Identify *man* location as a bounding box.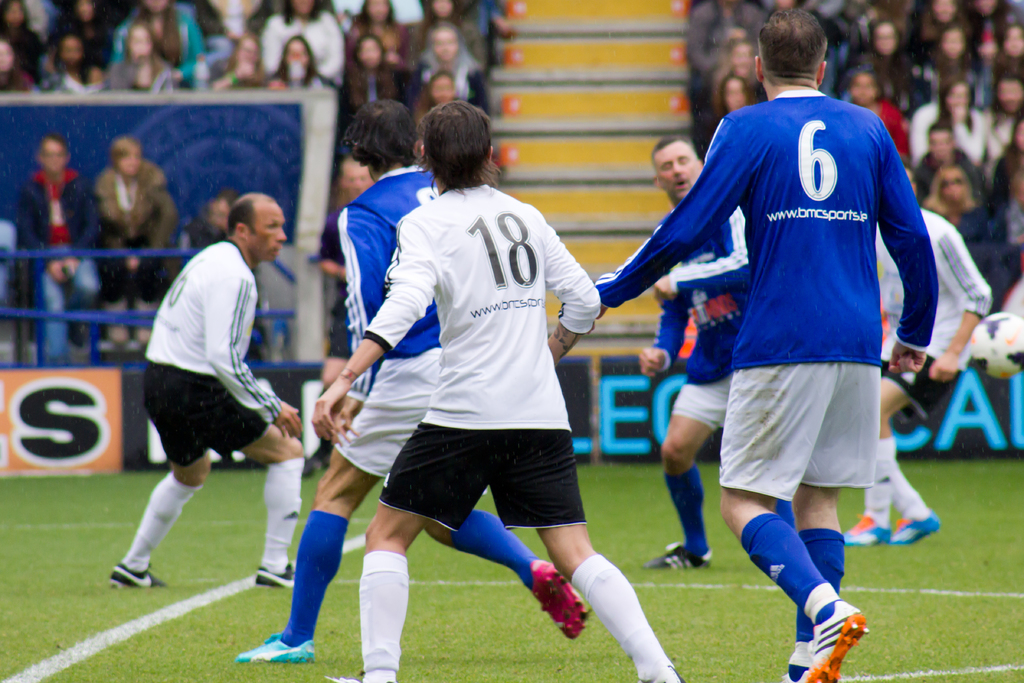
234,99,591,666.
